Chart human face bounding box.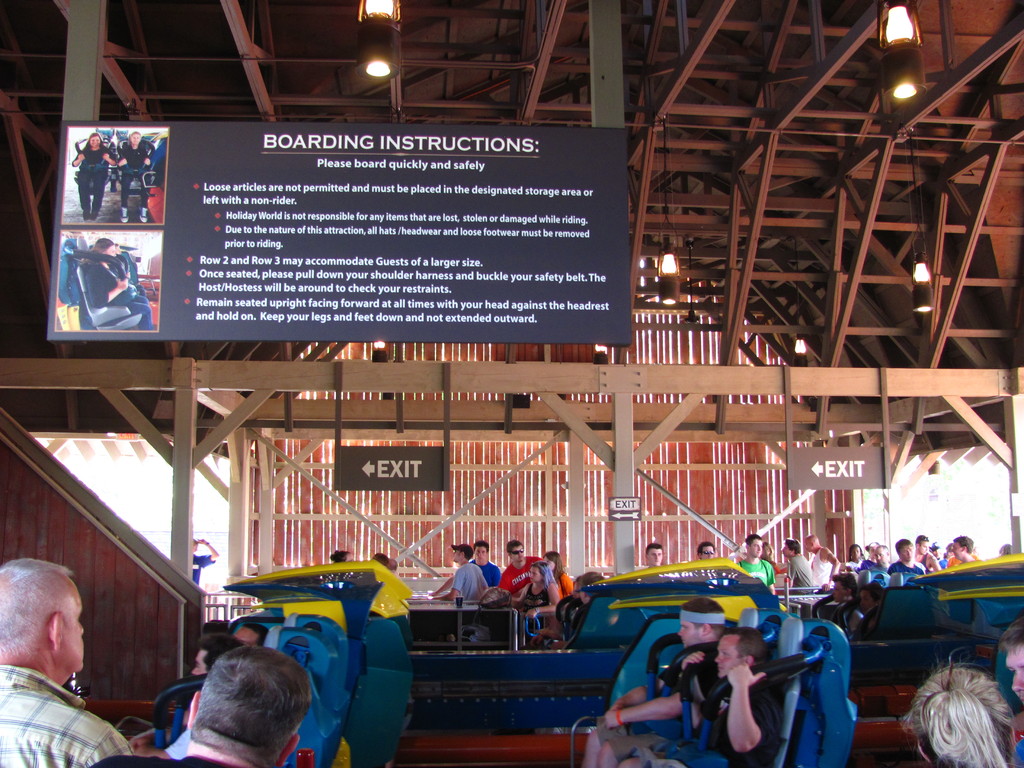
Charted: <region>475, 545, 490, 566</region>.
